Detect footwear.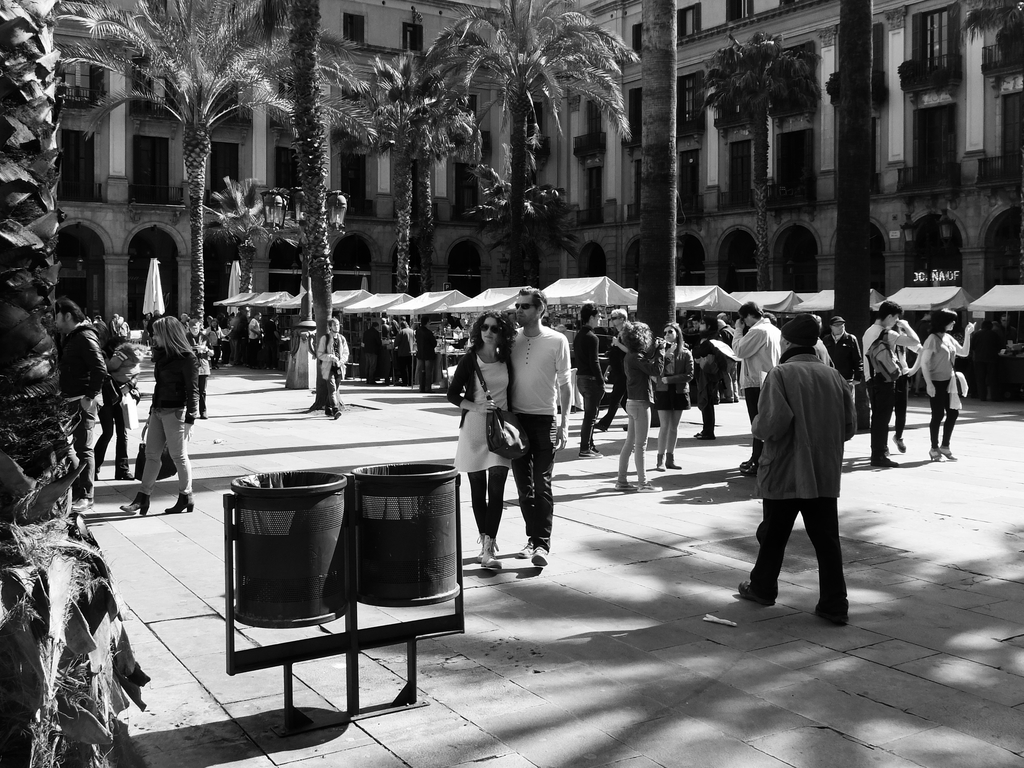
Detected at {"x1": 929, "y1": 452, "x2": 945, "y2": 461}.
